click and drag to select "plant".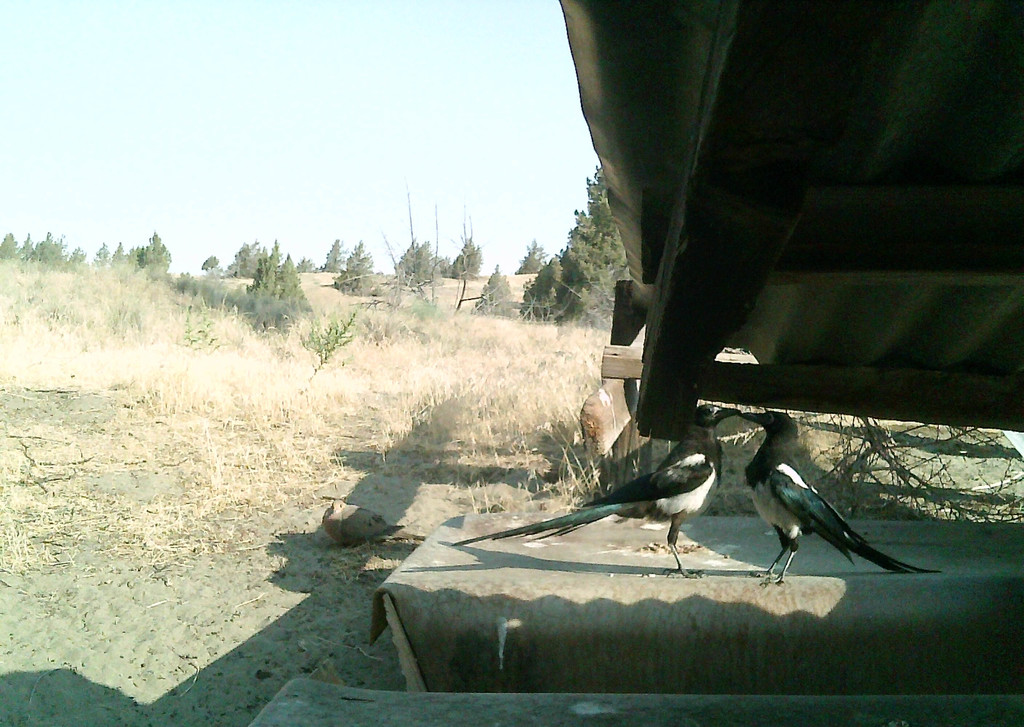
Selection: [x1=300, y1=297, x2=363, y2=381].
